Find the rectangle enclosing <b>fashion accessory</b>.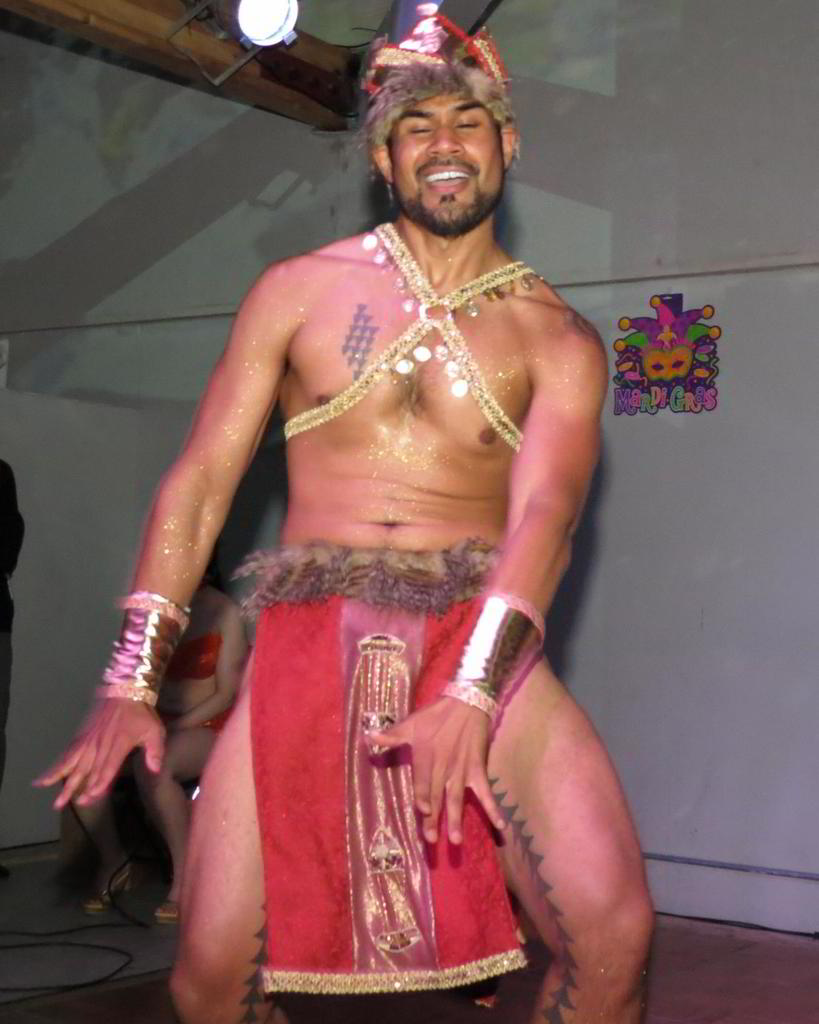
95:594:197:712.
